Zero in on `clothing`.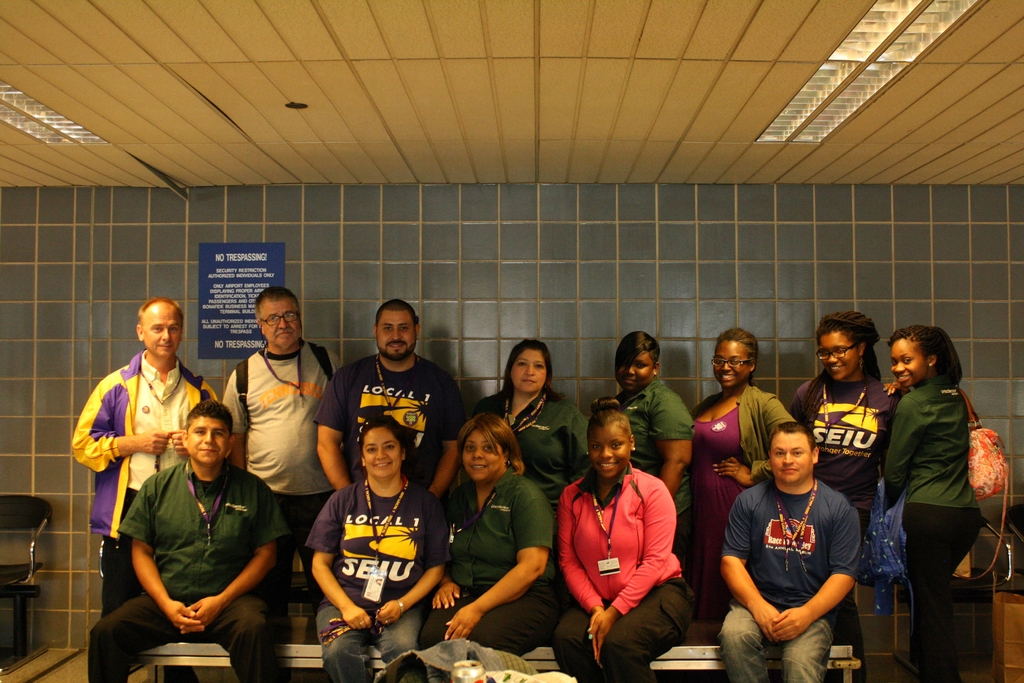
Zeroed in: (left=302, top=470, right=447, bottom=682).
